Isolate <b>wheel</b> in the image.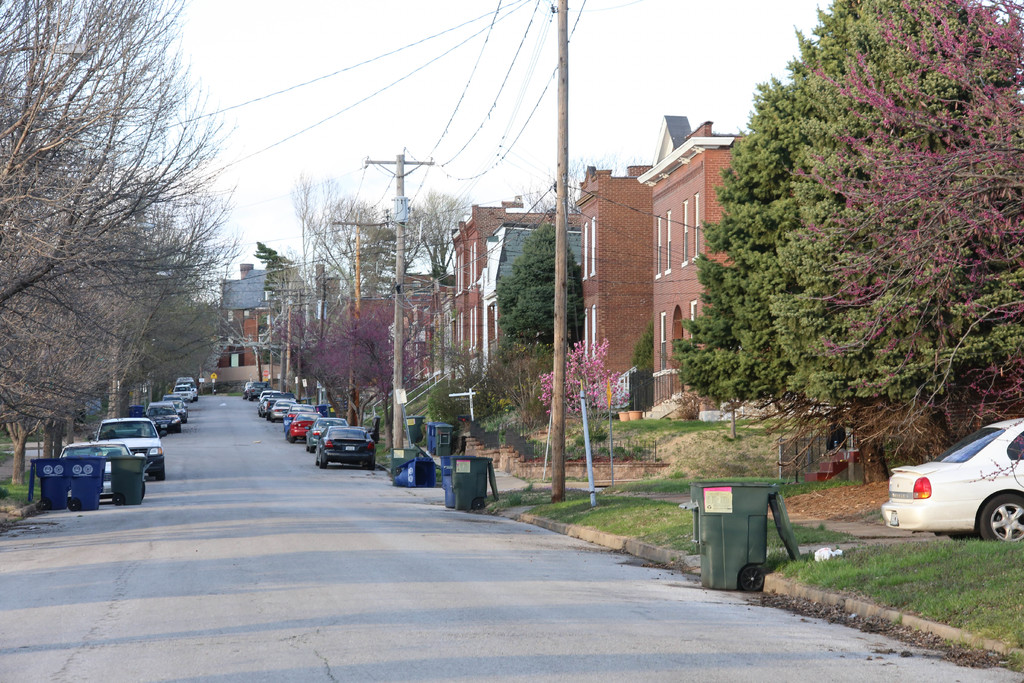
Isolated region: 286/431/294/442.
